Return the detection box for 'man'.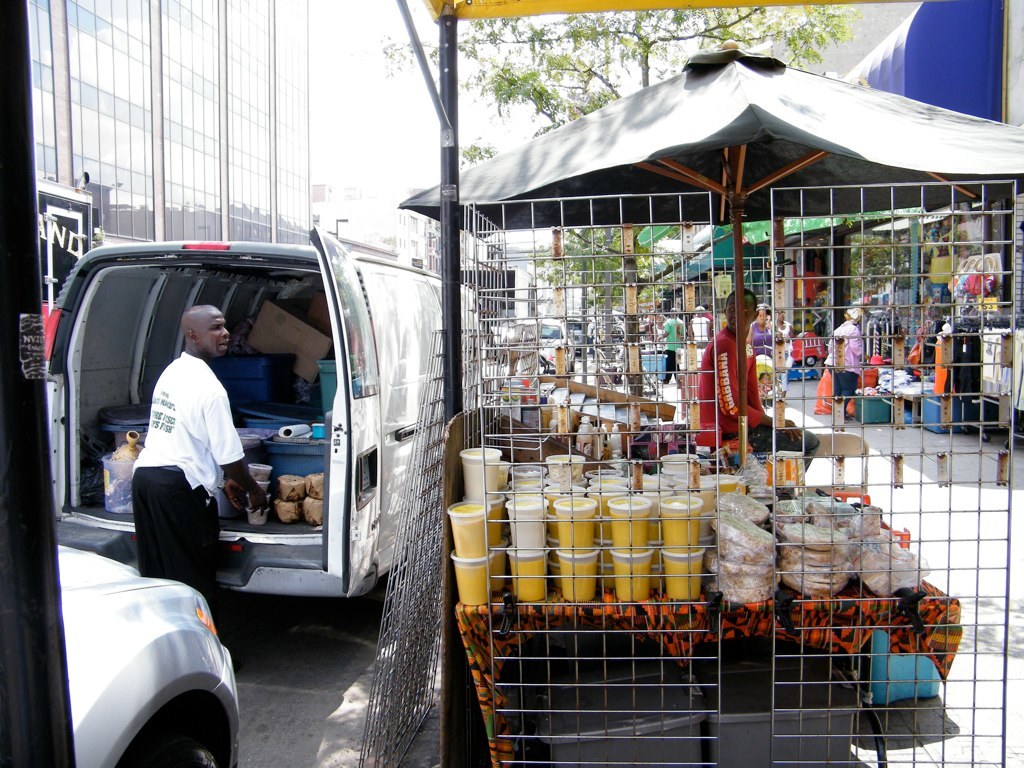
{"left": 697, "top": 294, "right": 822, "bottom": 475}.
